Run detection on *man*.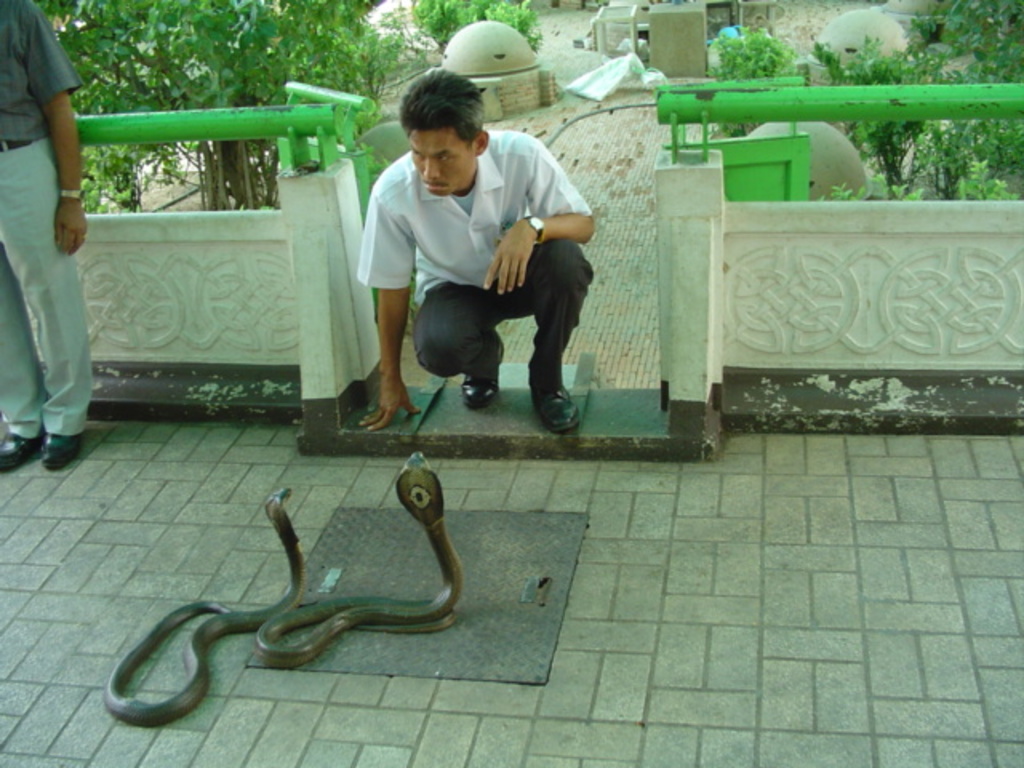
Result: box=[0, 0, 99, 466].
